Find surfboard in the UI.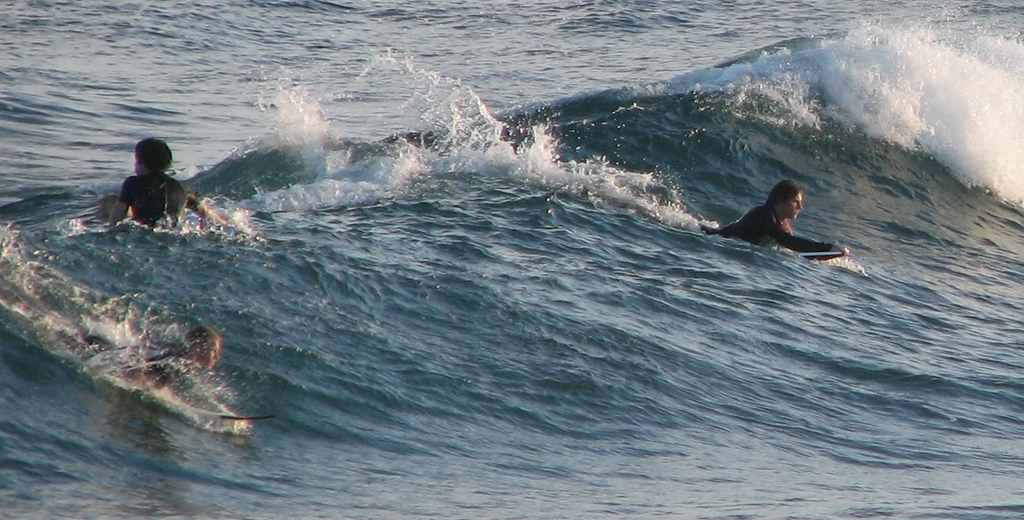
UI element at 801 253 841 258.
